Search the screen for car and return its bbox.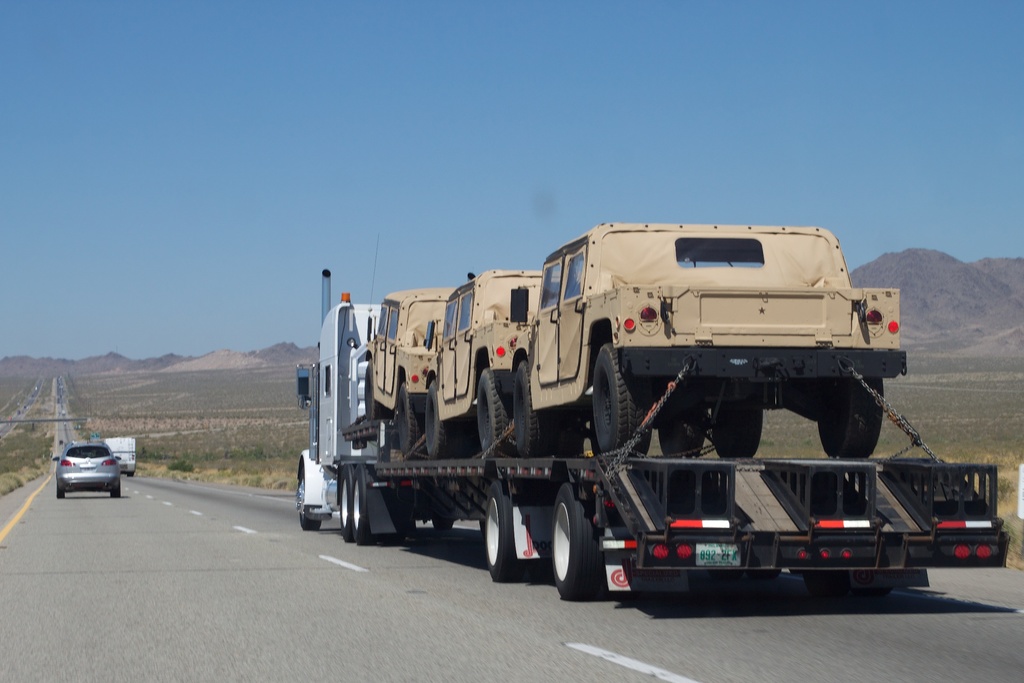
Found: [53, 441, 126, 498].
